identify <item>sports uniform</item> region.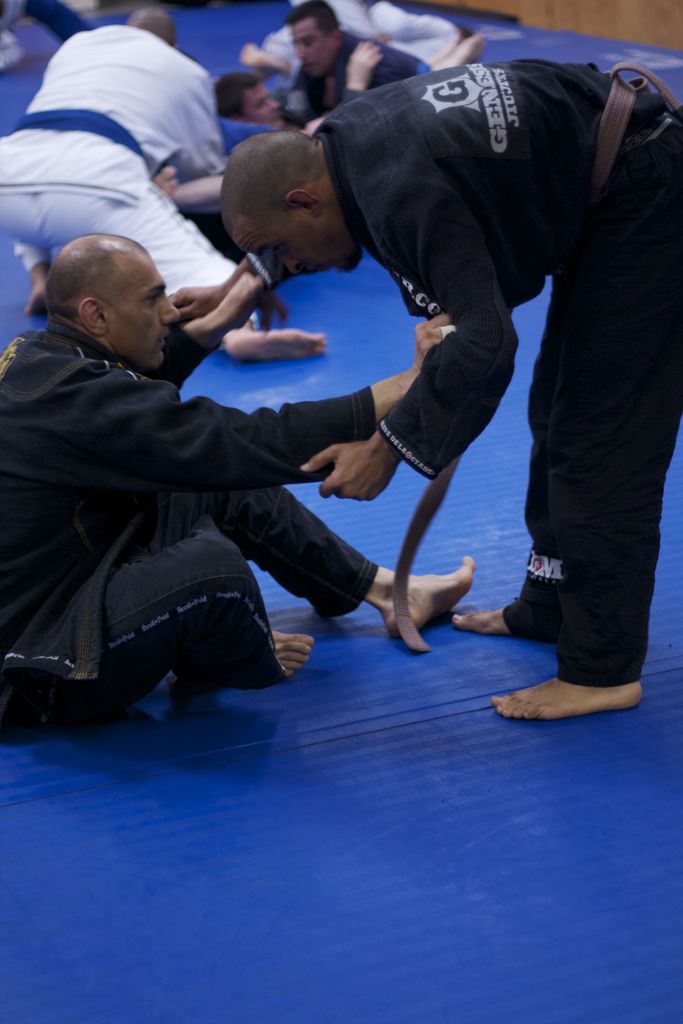
Region: 281:25:444:134.
